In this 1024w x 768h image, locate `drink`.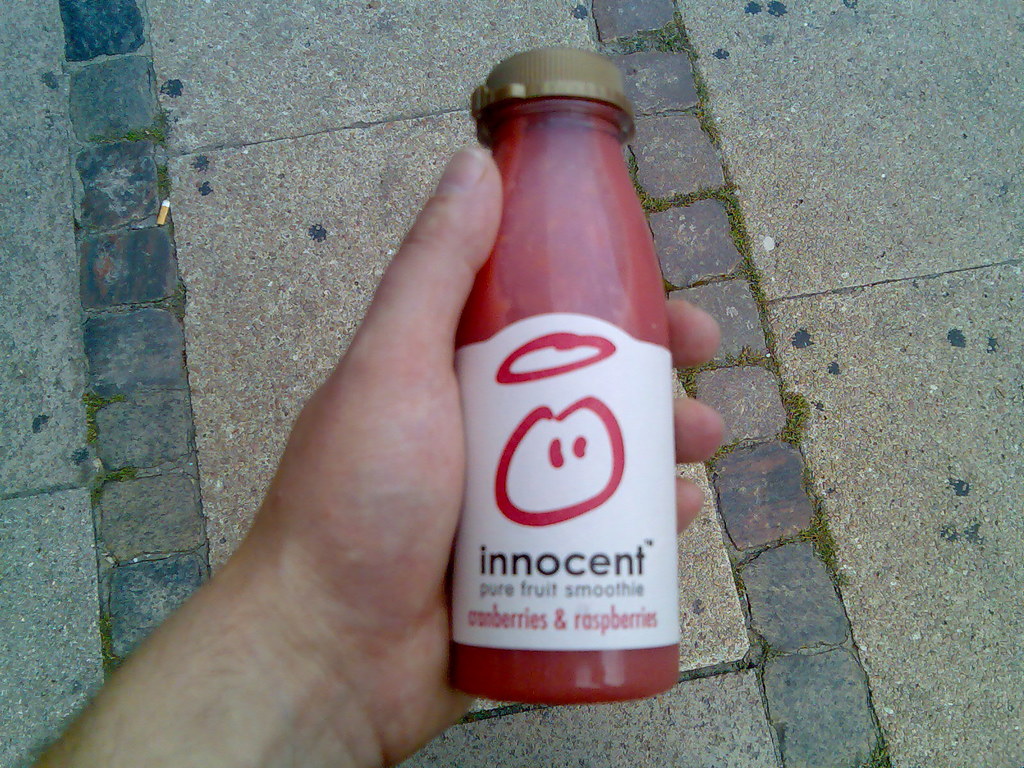
Bounding box: [x1=451, y1=45, x2=674, y2=701].
